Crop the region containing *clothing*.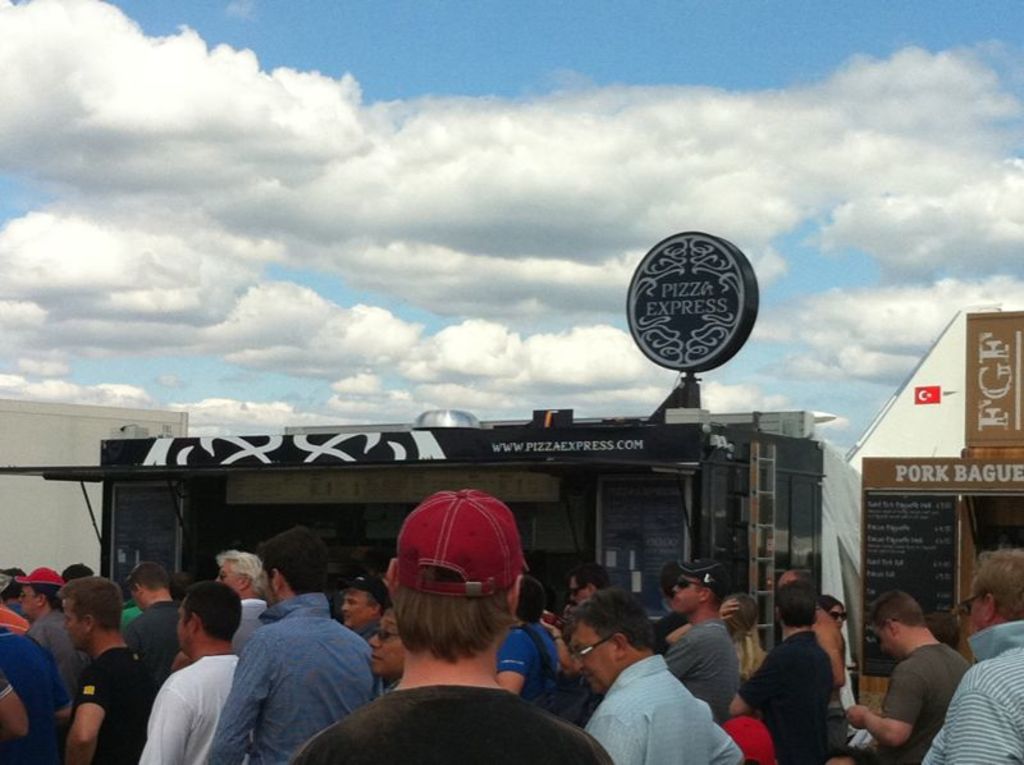
Crop region: region(655, 623, 746, 724).
